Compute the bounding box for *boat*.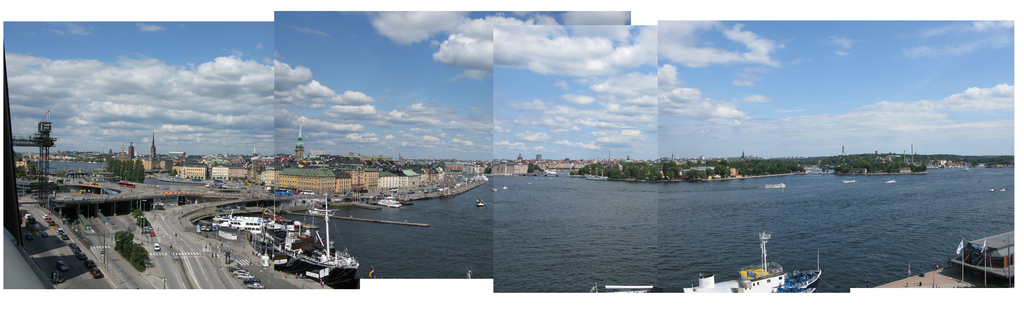
(214,218,265,237).
